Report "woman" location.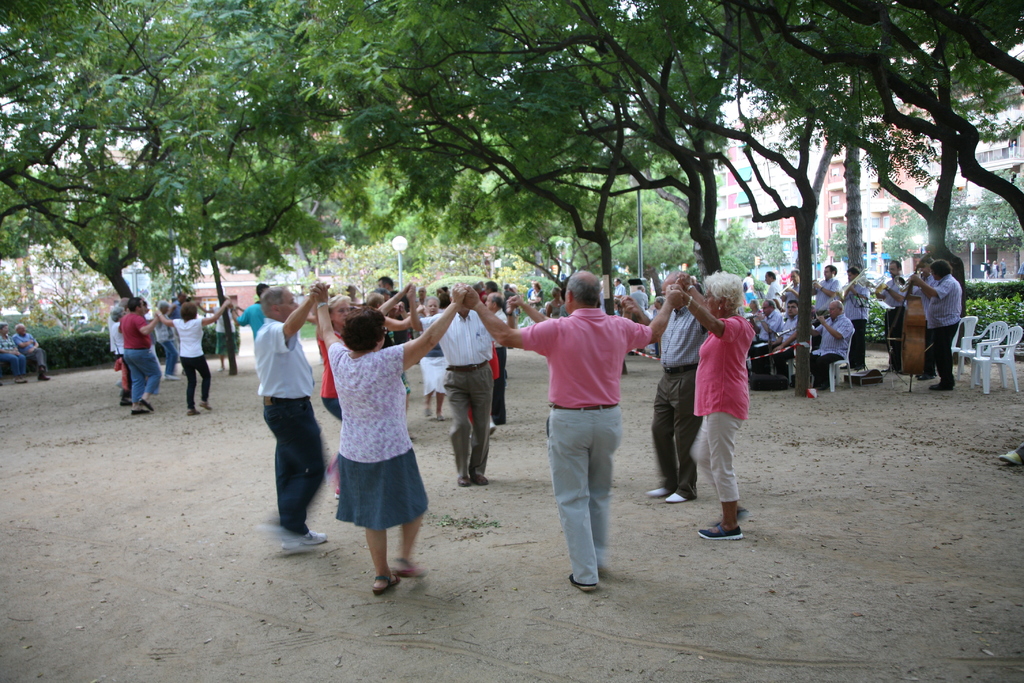
Report: 778, 269, 788, 286.
